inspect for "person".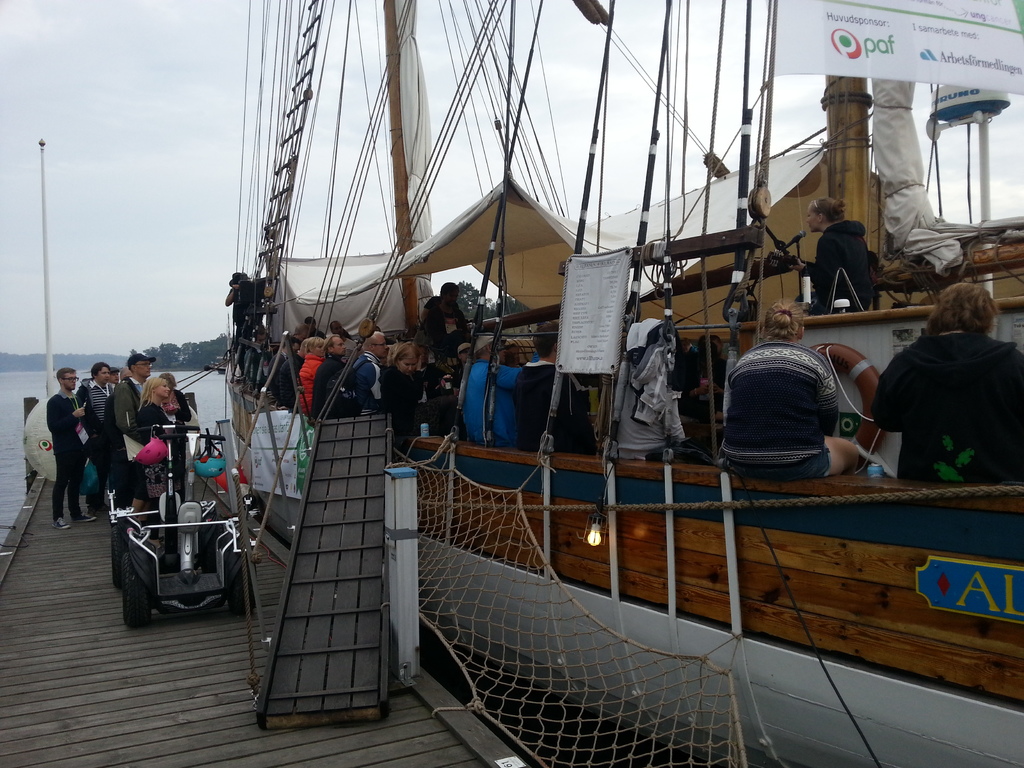
Inspection: locate(810, 183, 882, 324).
